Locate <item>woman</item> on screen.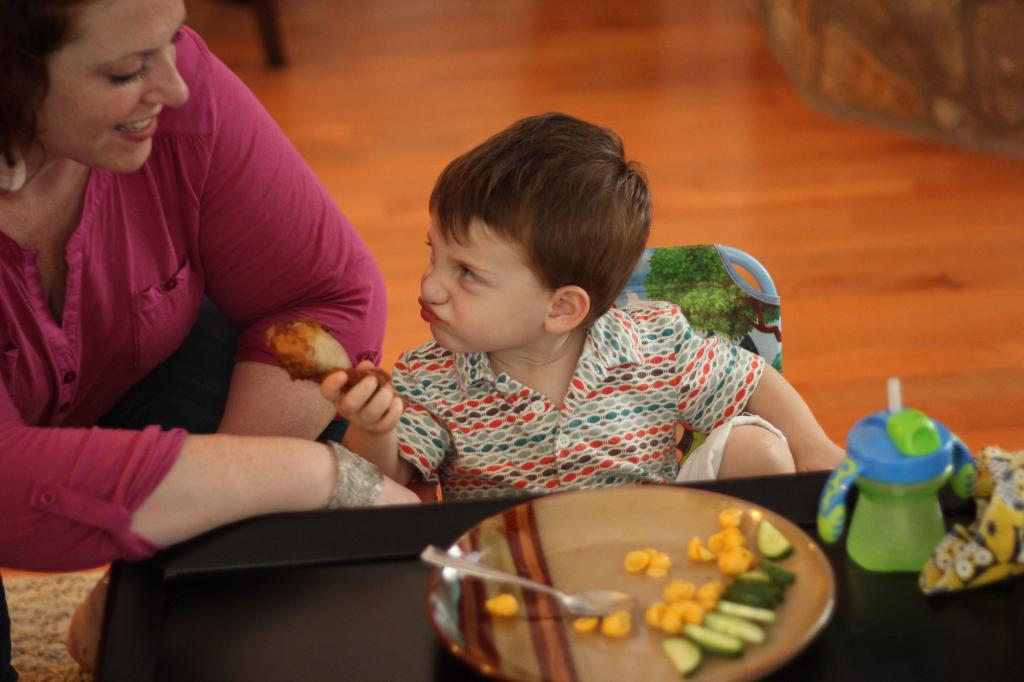
On screen at left=24, top=0, right=441, bottom=630.
